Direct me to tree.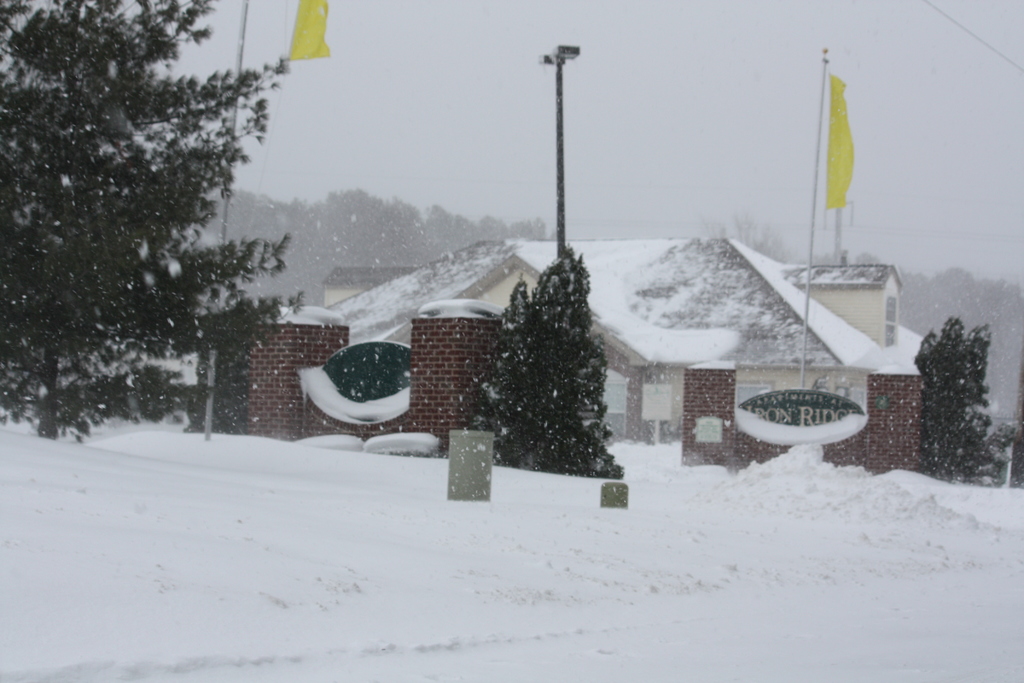
Direction: {"x1": 470, "y1": 245, "x2": 632, "y2": 468}.
